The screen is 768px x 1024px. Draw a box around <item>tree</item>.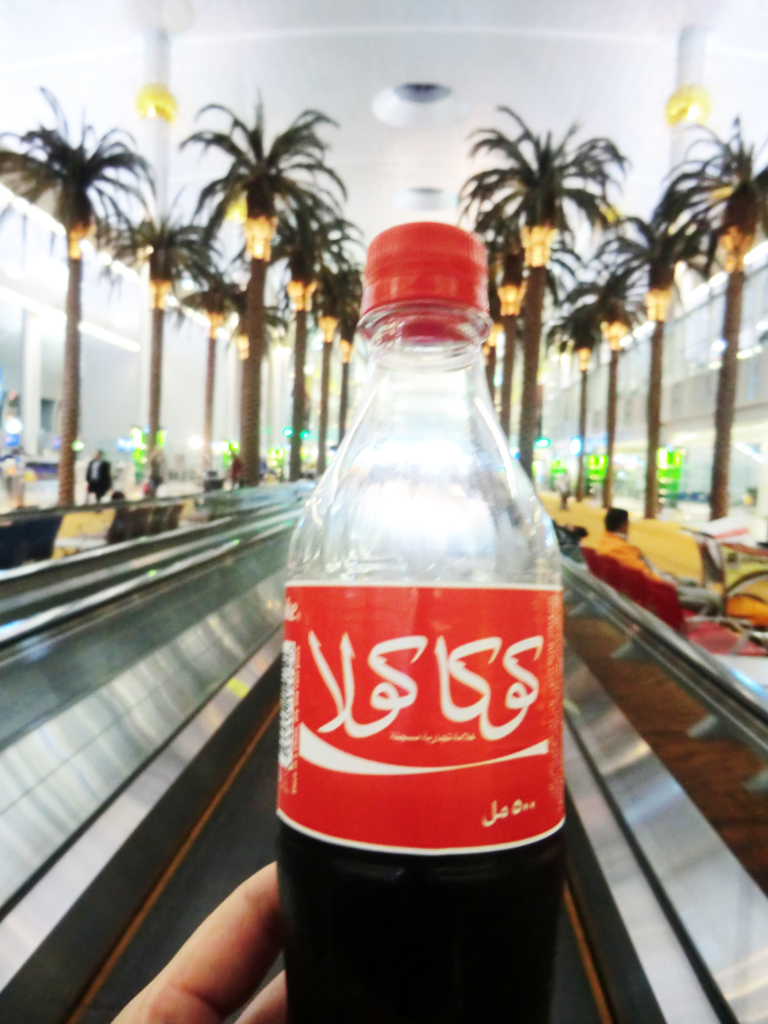
[left=161, top=260, right=310, bottom=497].
